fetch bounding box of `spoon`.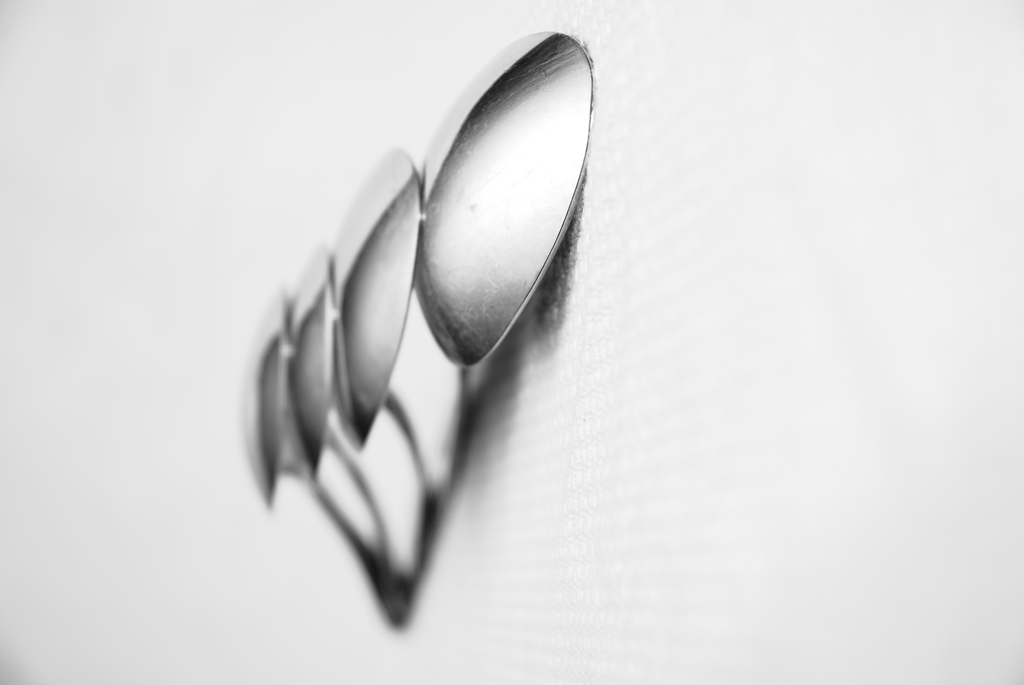
Bbox: 412/30/593/476.
